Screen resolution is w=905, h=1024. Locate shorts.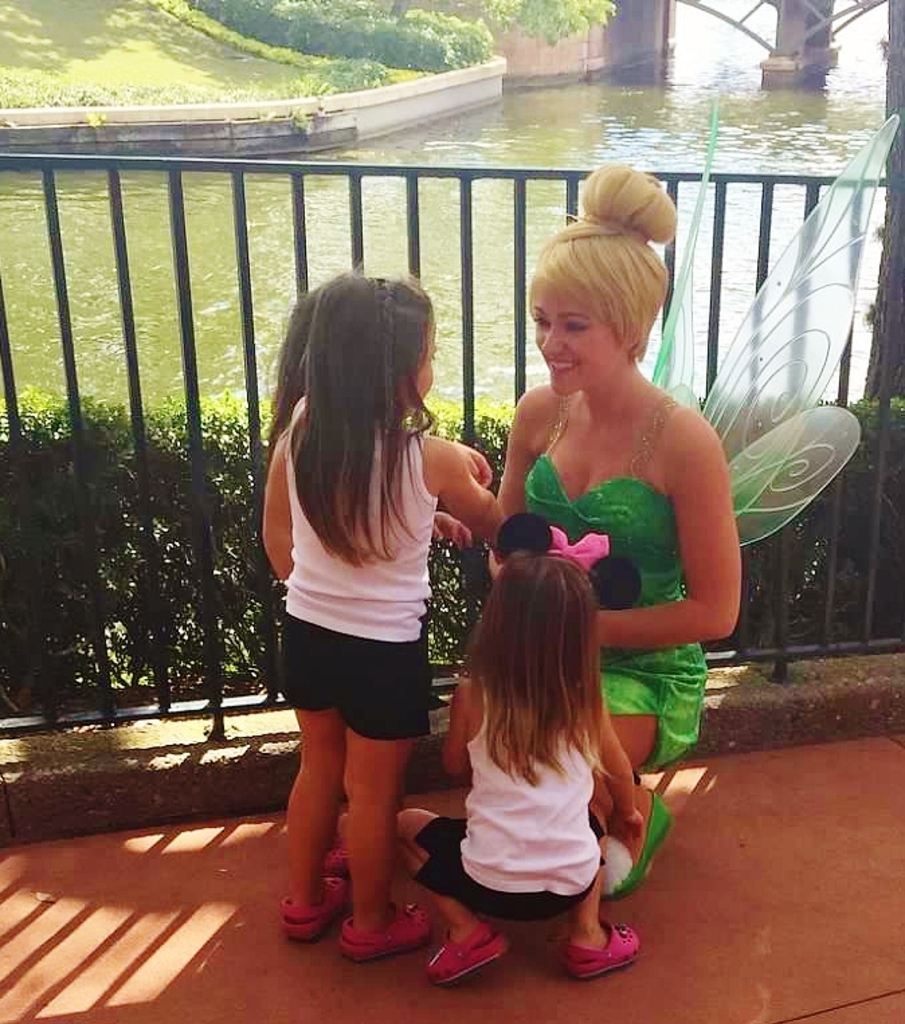
265/625/466/762.
